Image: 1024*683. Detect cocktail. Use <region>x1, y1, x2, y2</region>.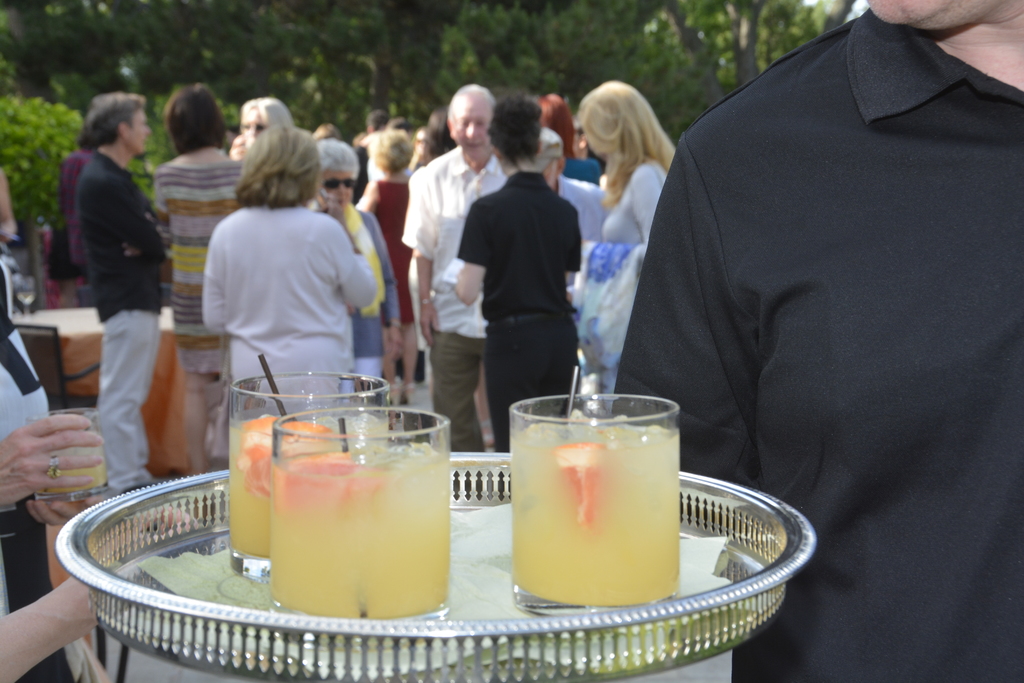
<region>224, 371, 388, 577</region>.
